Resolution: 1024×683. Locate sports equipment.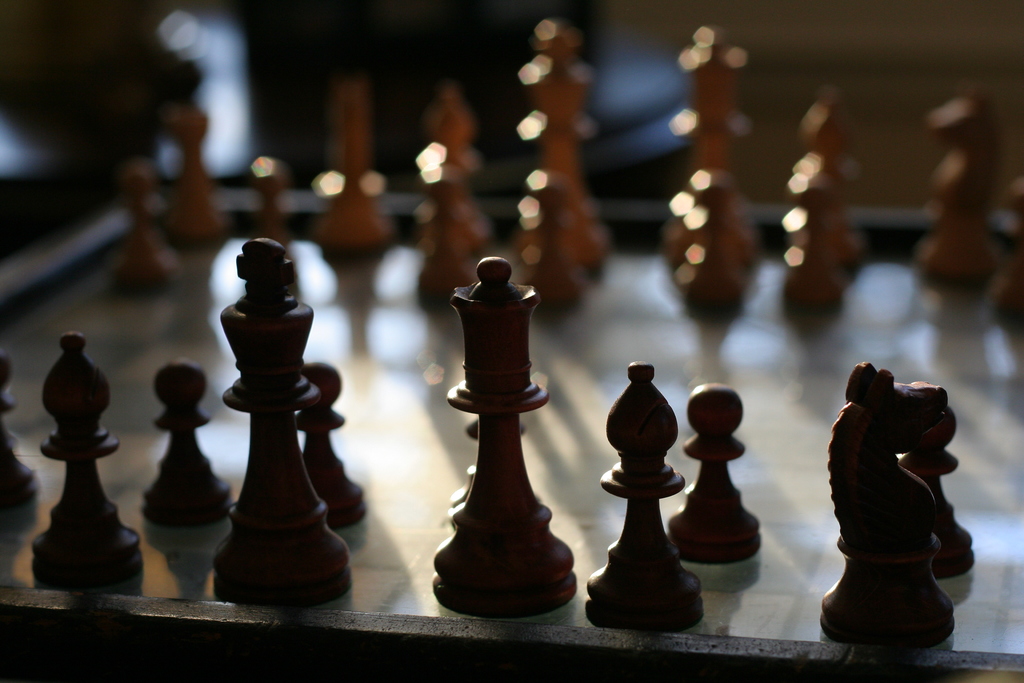
[29,336,138,579].
